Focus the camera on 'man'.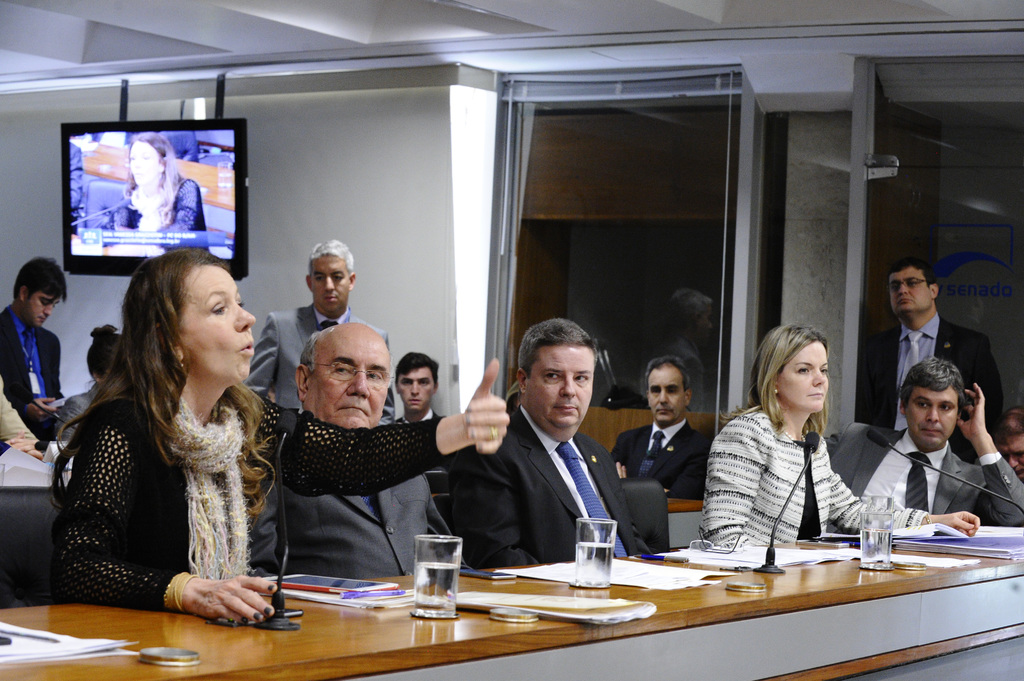
Focus region: {"left": 249, "top": 240, "right": 399, "bottom": 421}.
